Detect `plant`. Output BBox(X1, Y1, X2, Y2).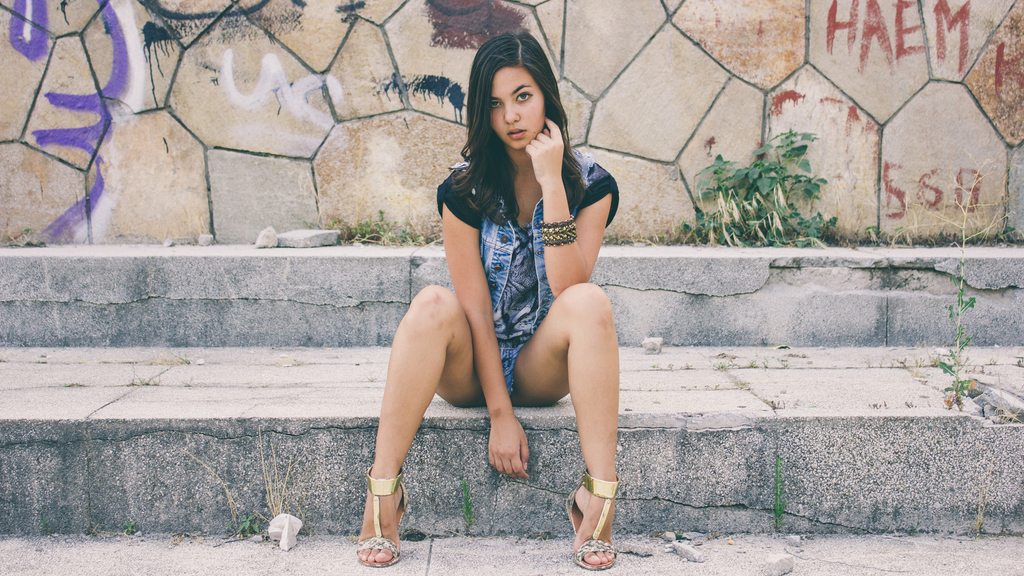
BBox(648, 126, 836, 251).
